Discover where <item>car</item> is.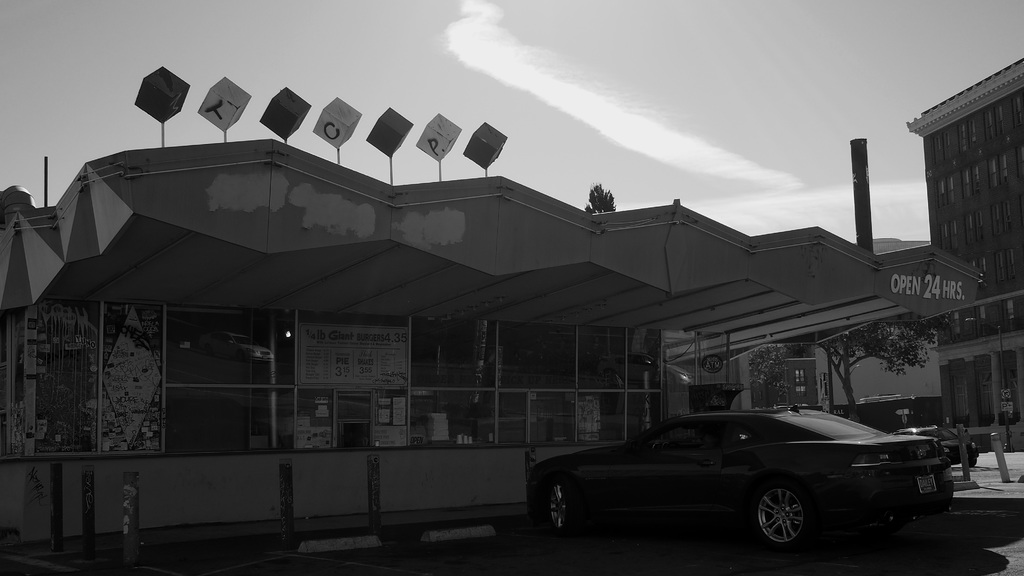
Discovered at region(852, 390, 957, 433).
